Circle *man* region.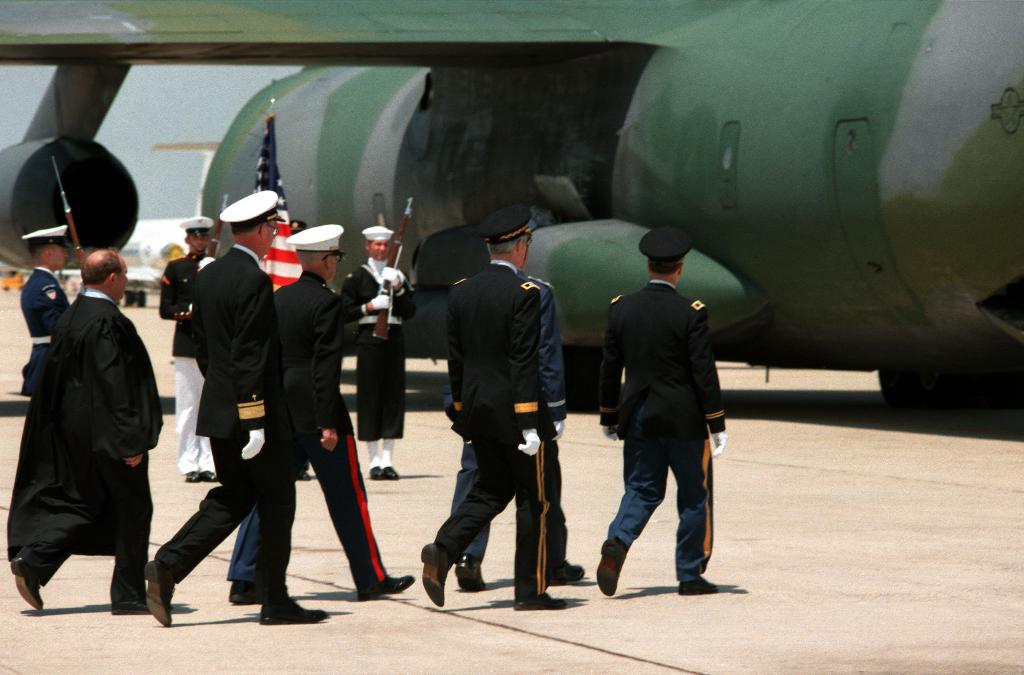
Region: bbox=[17, 246, 166, 616].
